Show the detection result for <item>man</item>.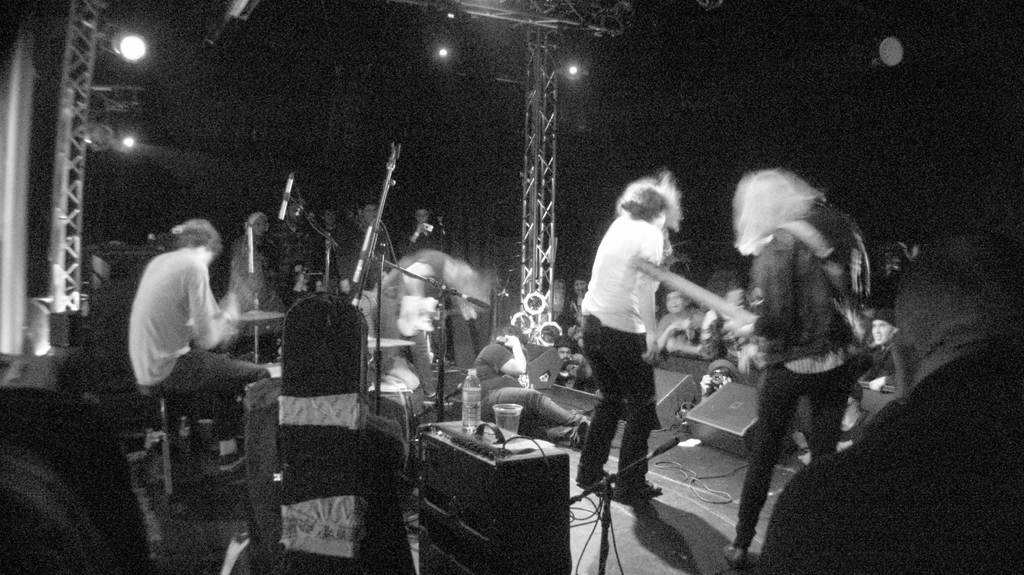
box(575, 168, 684, 500).
